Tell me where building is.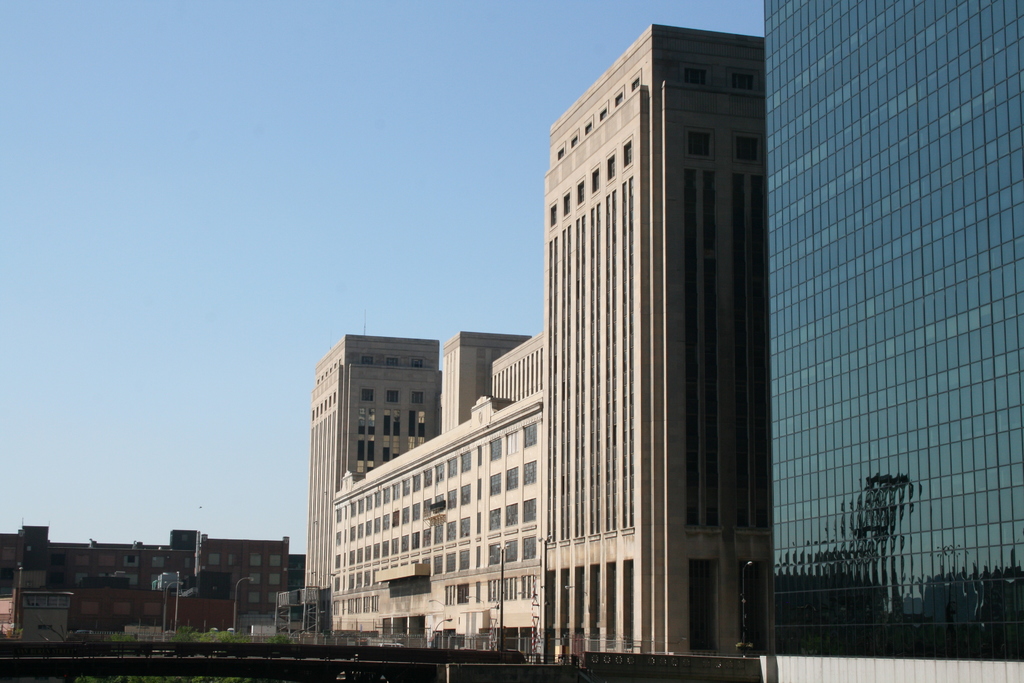
building is at detection(0, 525, 312, 643).
